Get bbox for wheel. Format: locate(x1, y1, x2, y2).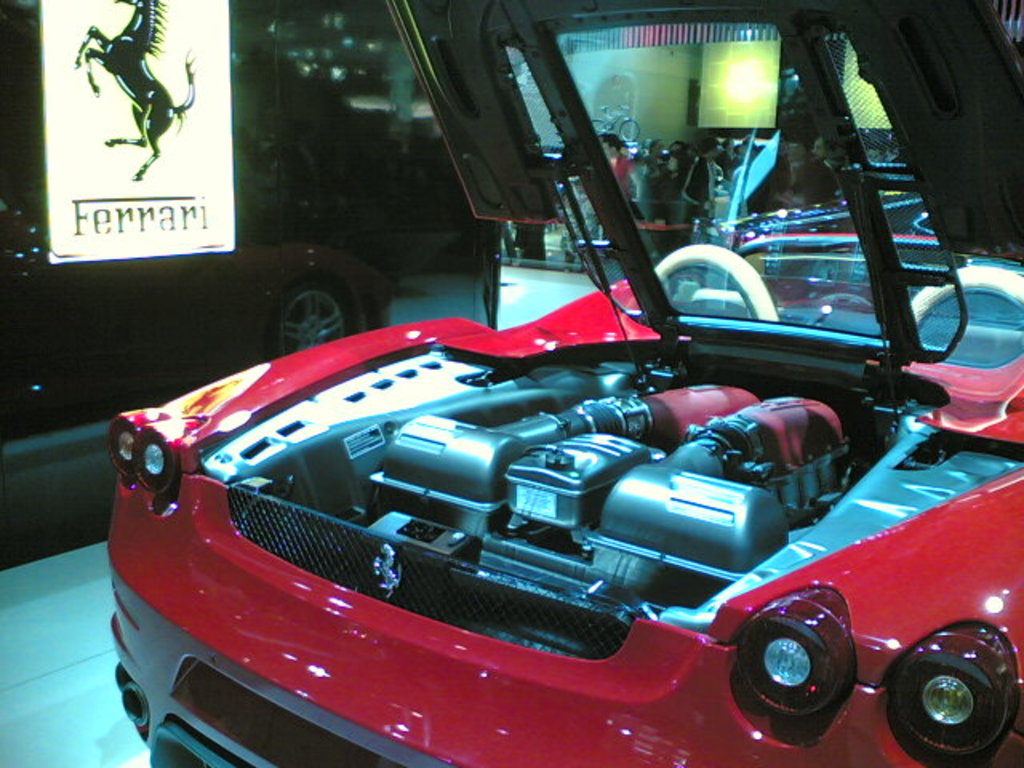
locate(587, 118, 611, 133).
